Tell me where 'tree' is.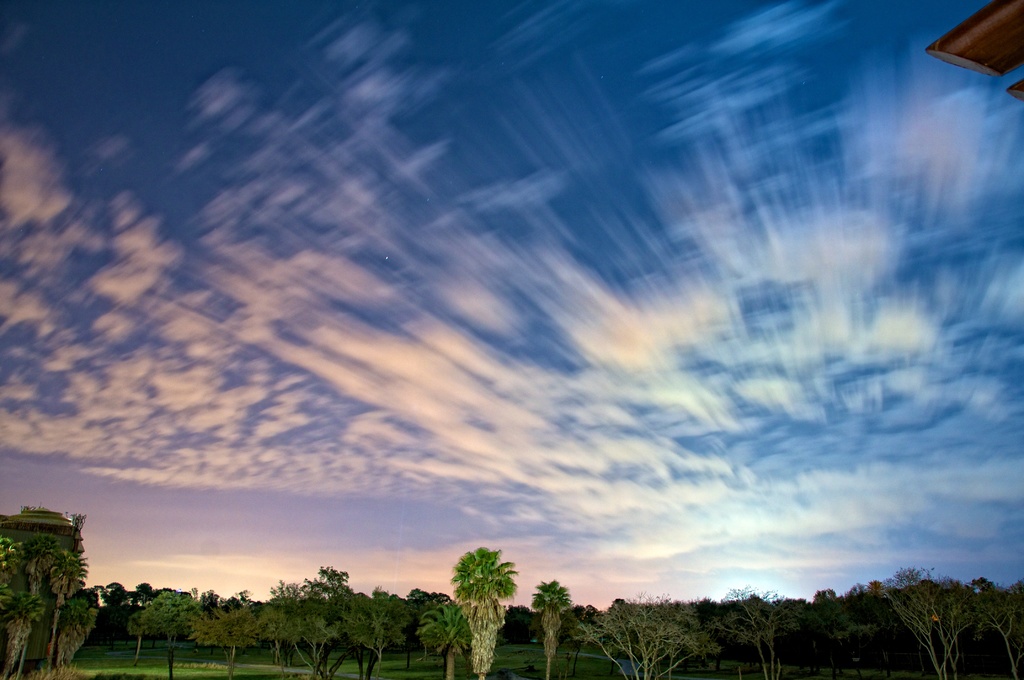
'tree' is at left=421, top=597, right=474, bottom=679.
